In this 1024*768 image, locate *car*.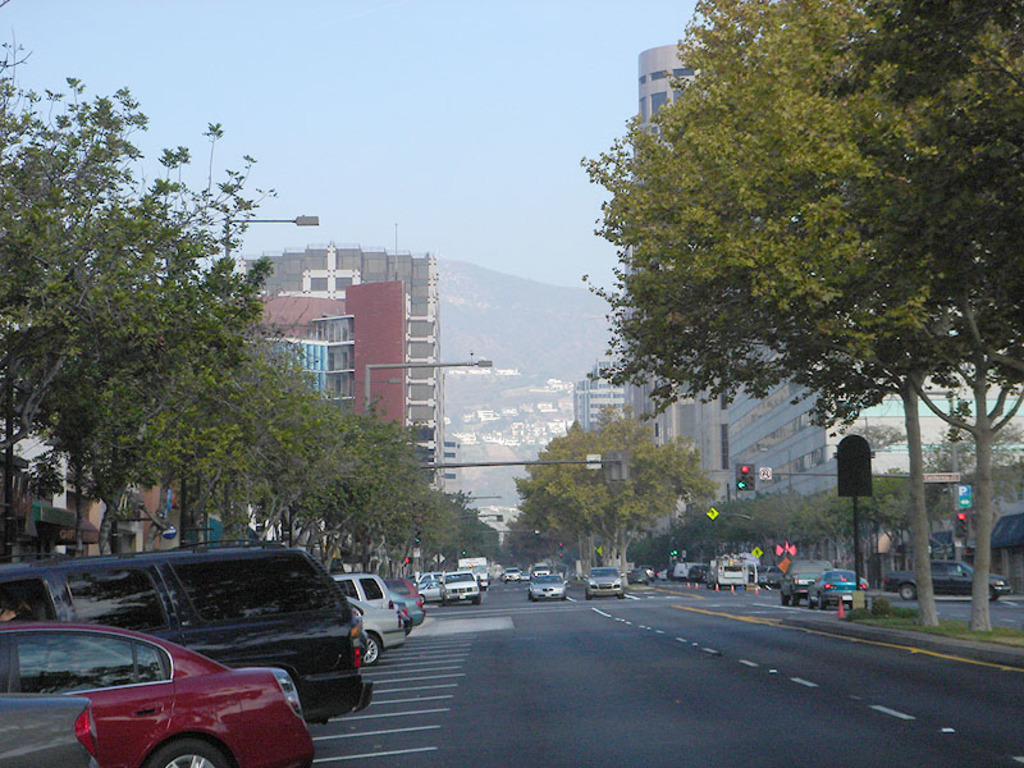
Bounding box: left=884, top=563, right=1009, bottom=600.
